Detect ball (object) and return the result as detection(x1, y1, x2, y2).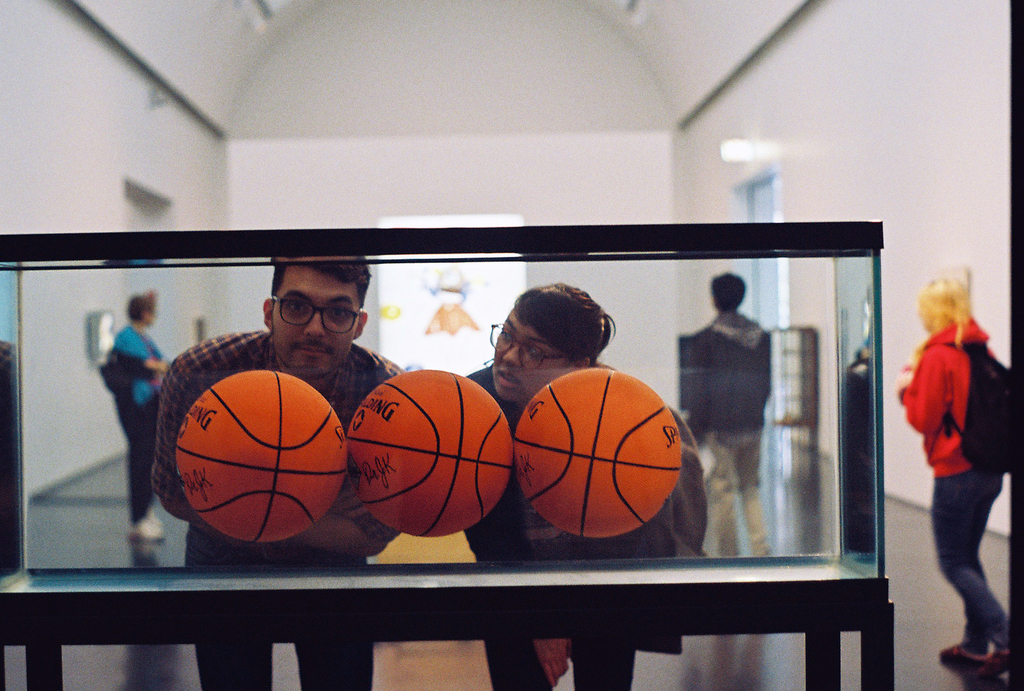
detection(173, 370, 342, 541).
